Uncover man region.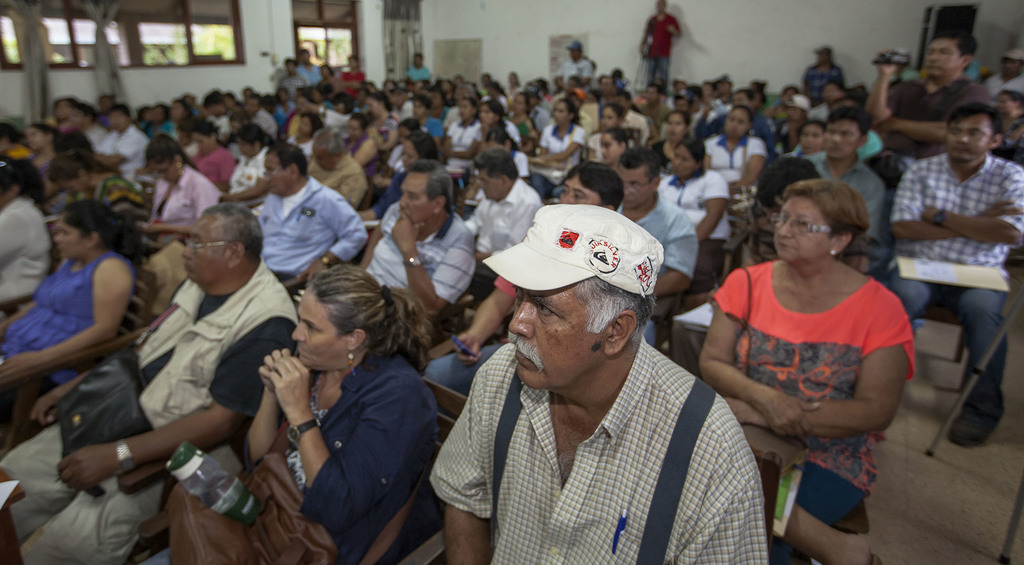
Uncovered: <box>442,184,764,564</box>.
